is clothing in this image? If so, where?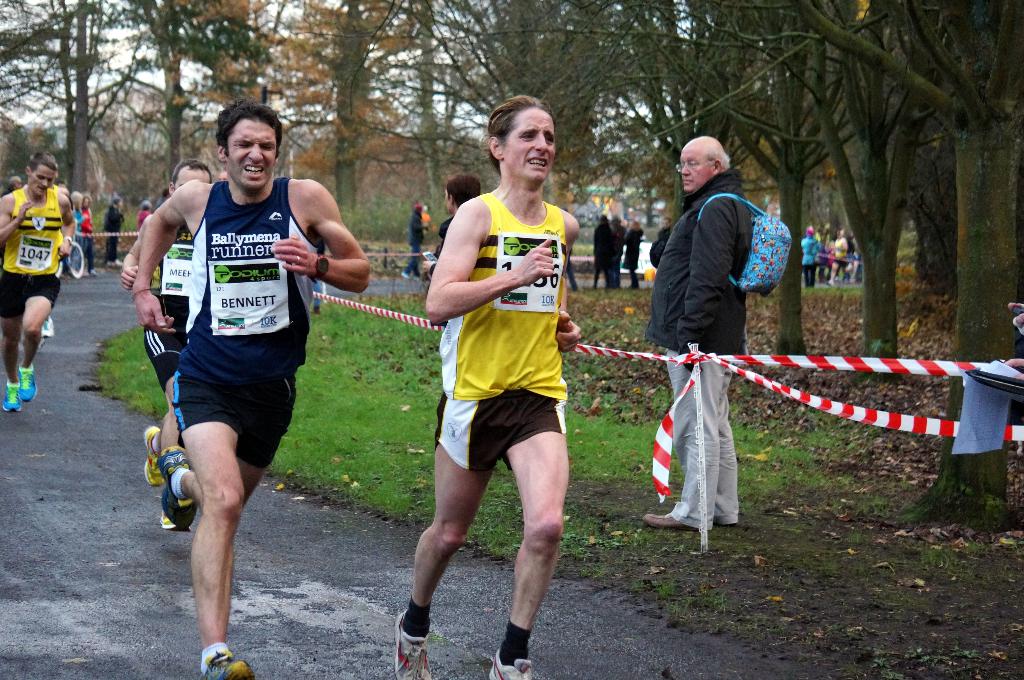
Yes, at bbox=[609, 225, 630, 287].
